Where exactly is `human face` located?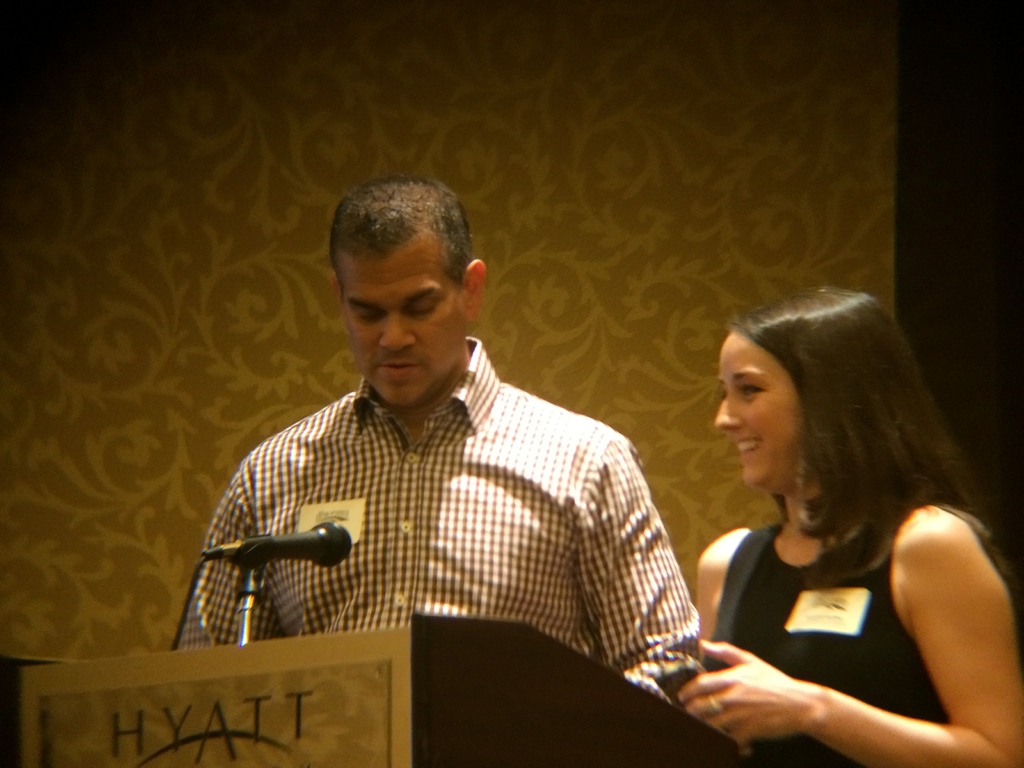
Its bounding box is BBox(332, 246, 463, 402).
